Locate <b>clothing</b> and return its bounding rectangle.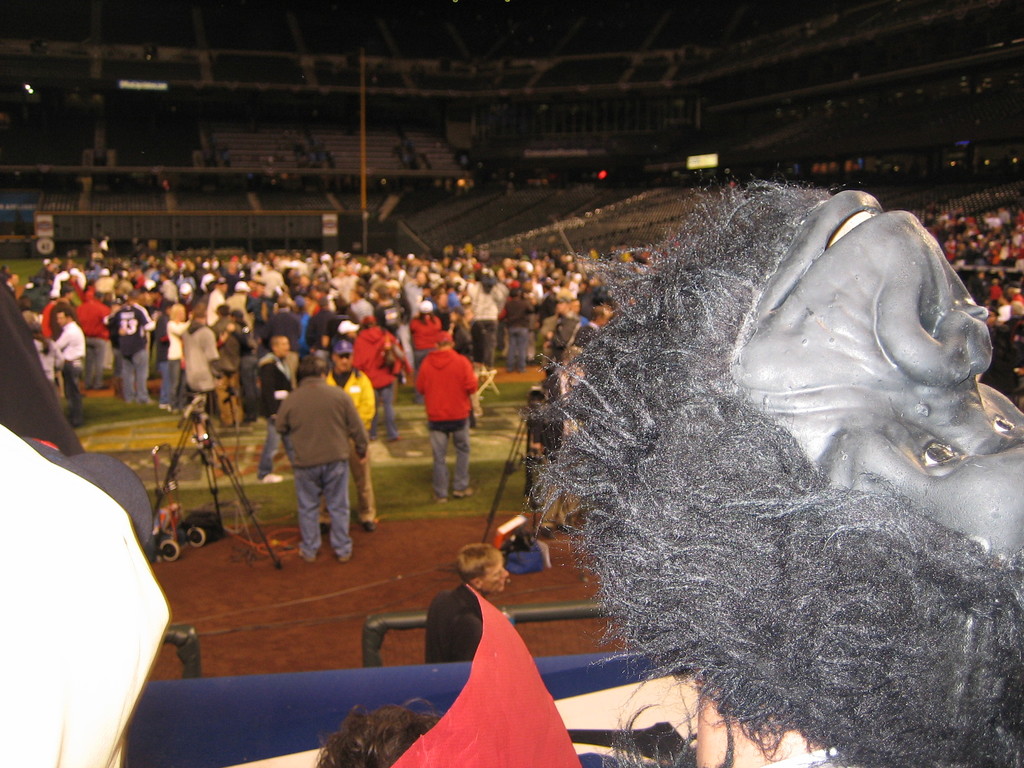
<bbox>467, 277, 501, 351</bbox>.
